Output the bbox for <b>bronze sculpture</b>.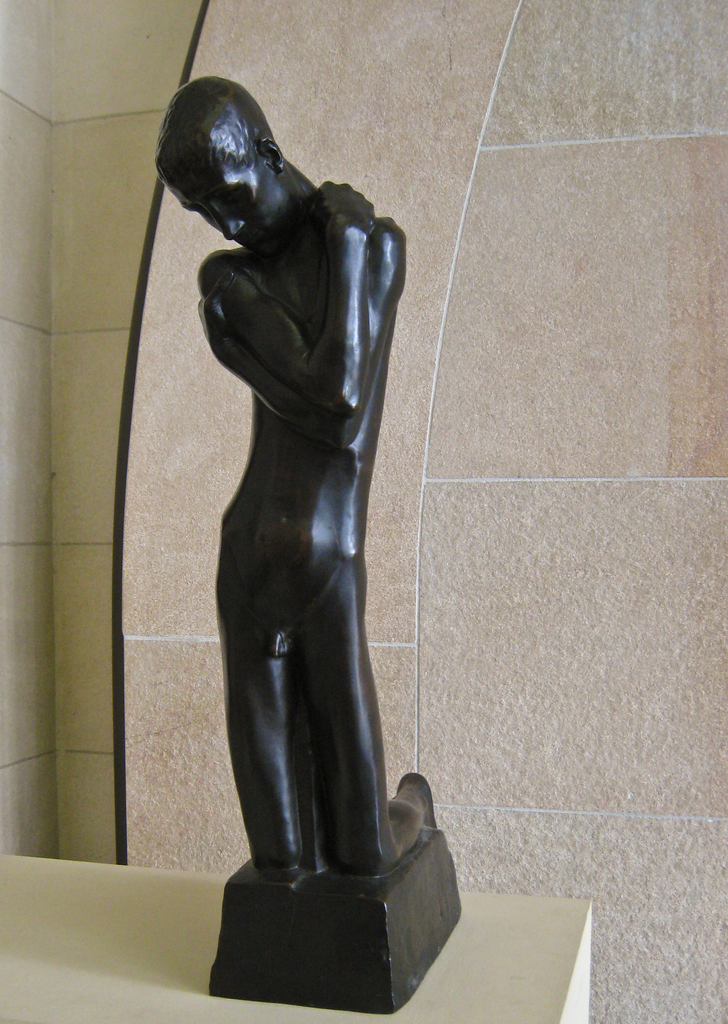
(x1=153, y1=74, x2=467, y2=1020).
